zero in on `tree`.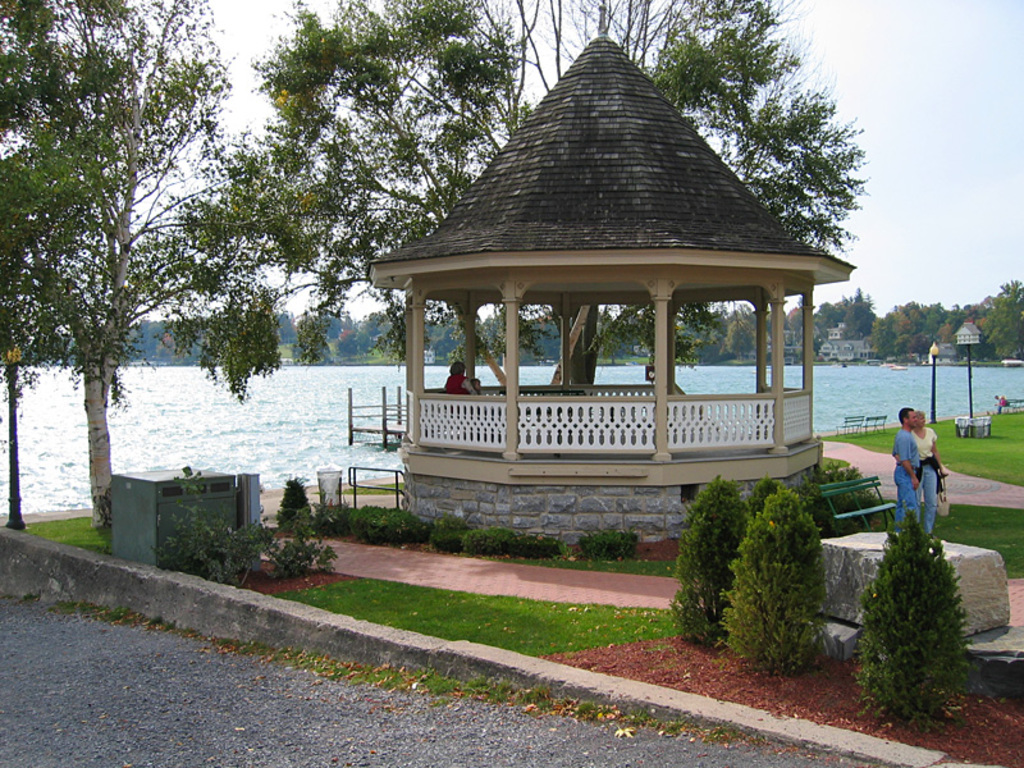
Zeroed in: left=731, top=488, right=829, bottom=662.
